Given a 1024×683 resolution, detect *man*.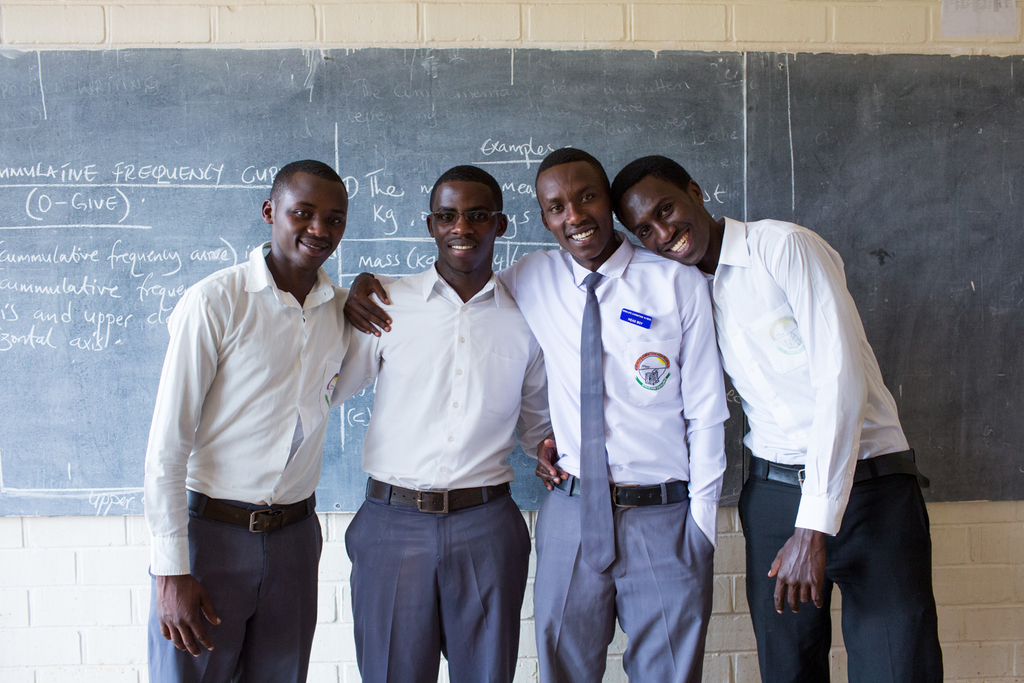
[332, 164, 561, 682].
